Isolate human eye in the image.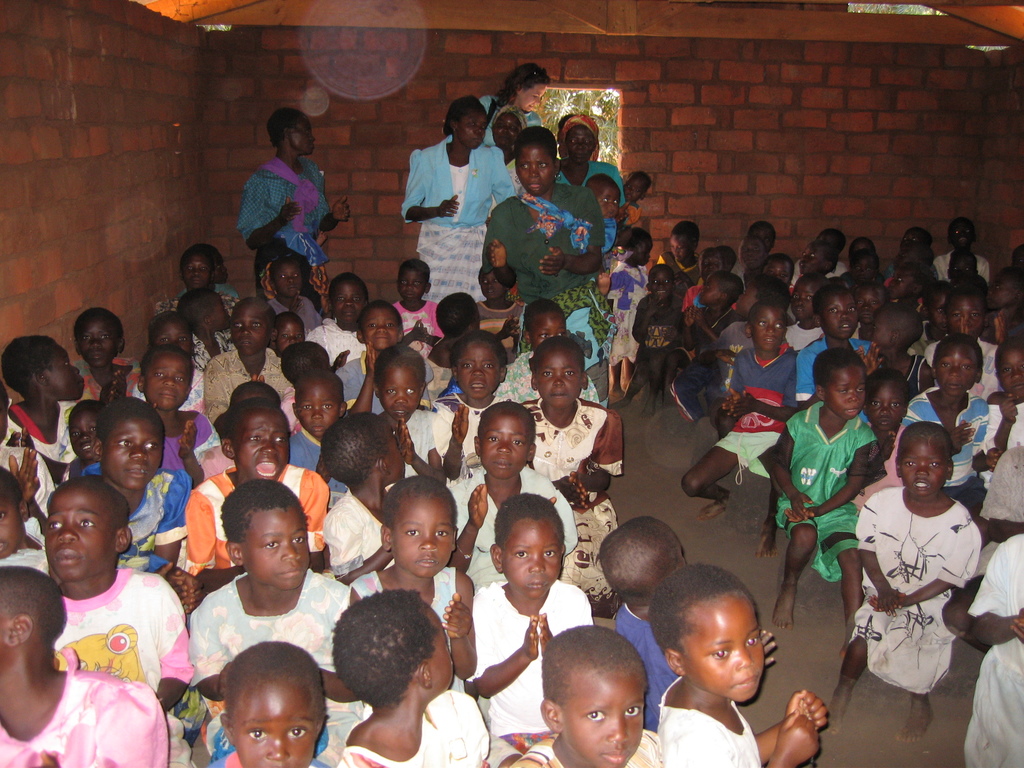
Isolated region: 570:139:579:147.
